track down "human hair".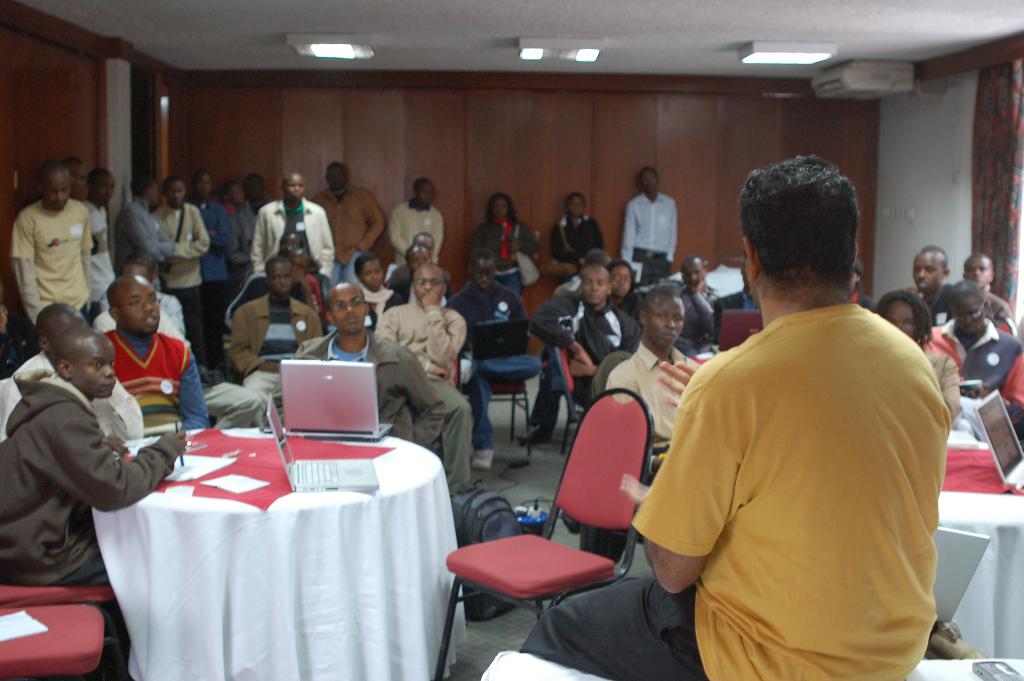
Tracked to (353, 251, 379, 279).
